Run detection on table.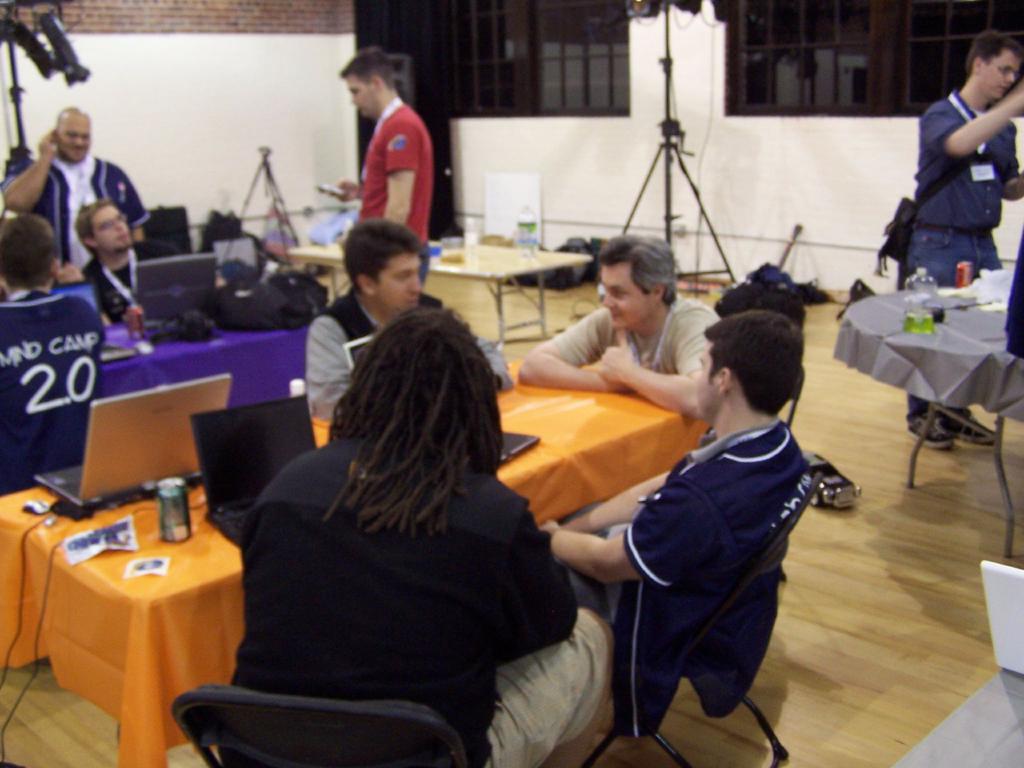
Result: left=836, top=262, right=1016, bottom=474.
